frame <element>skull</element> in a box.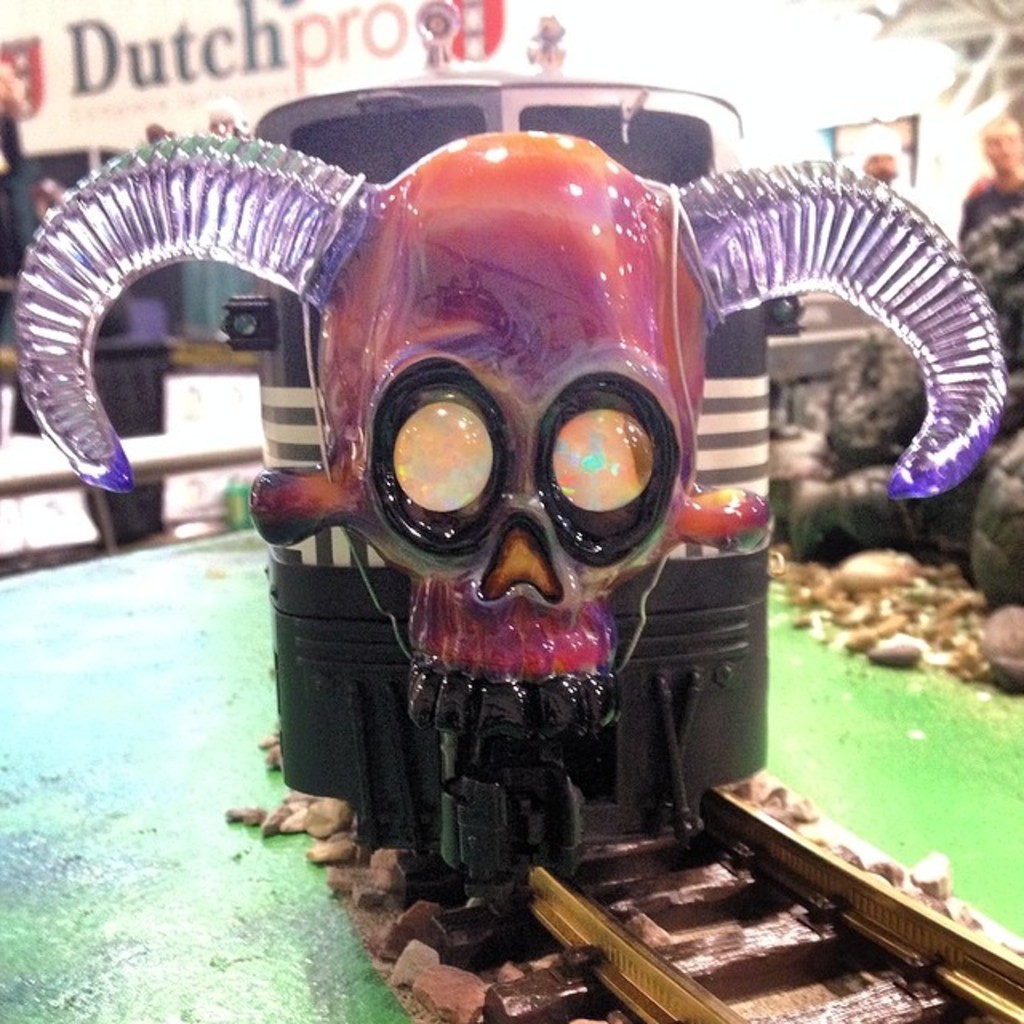
l=302, t=146, r=750, b=818.
